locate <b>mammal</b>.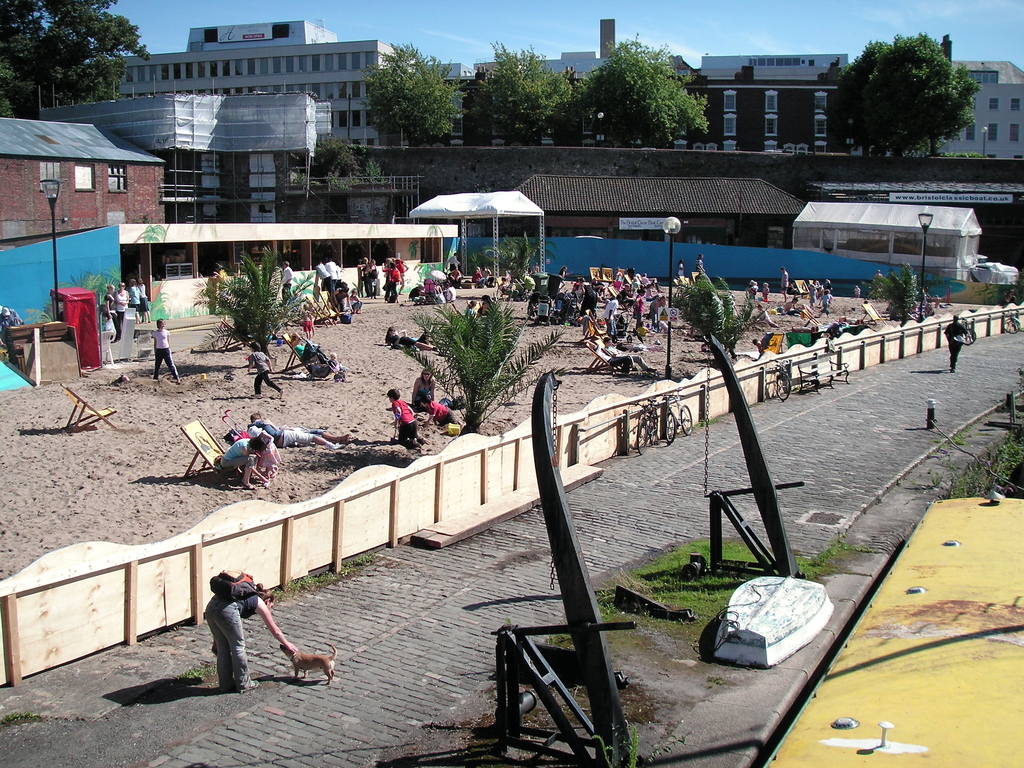
Bounding box: 106:285:115:335.
